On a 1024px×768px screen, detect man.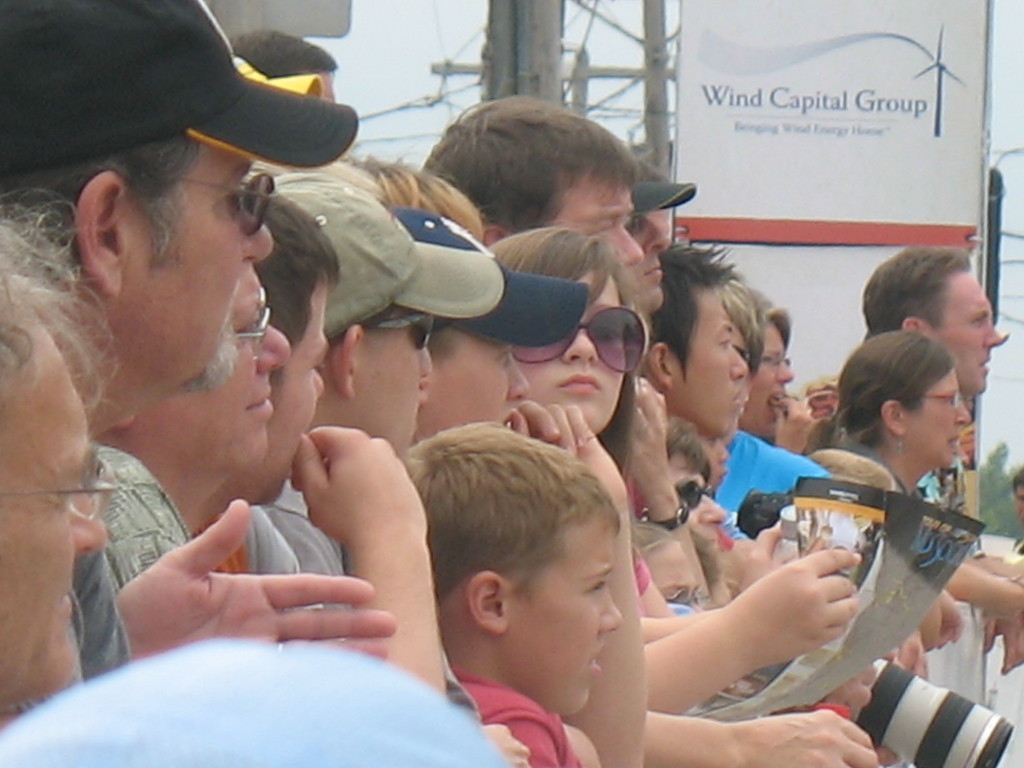
bbox(0, 183, 117, 710).
